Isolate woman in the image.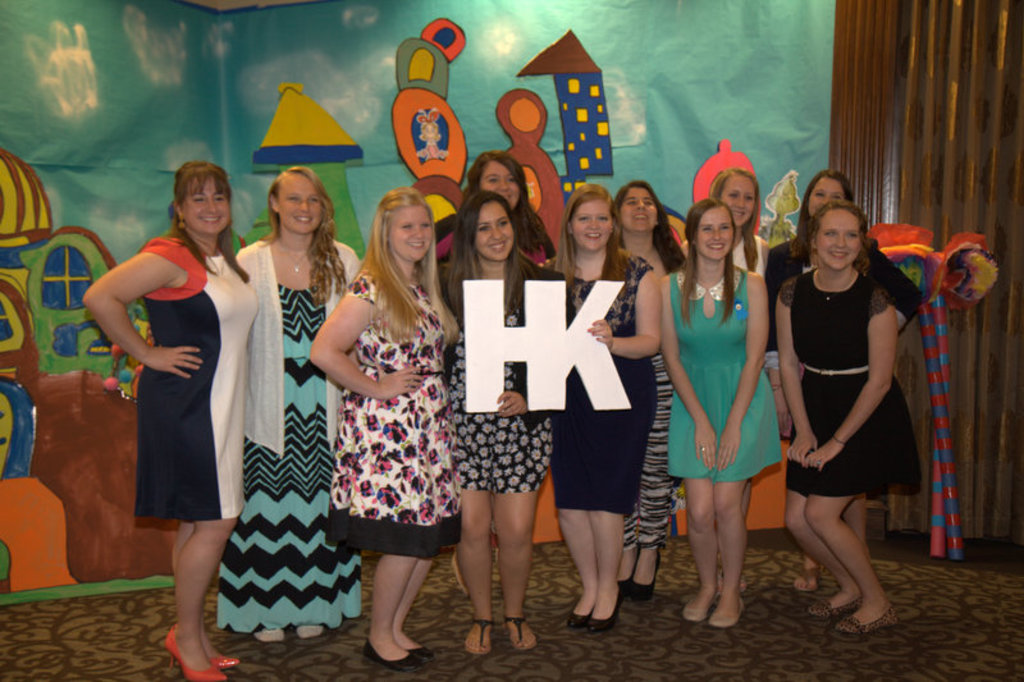
Isolated region: 673, 161, 771, 586.
